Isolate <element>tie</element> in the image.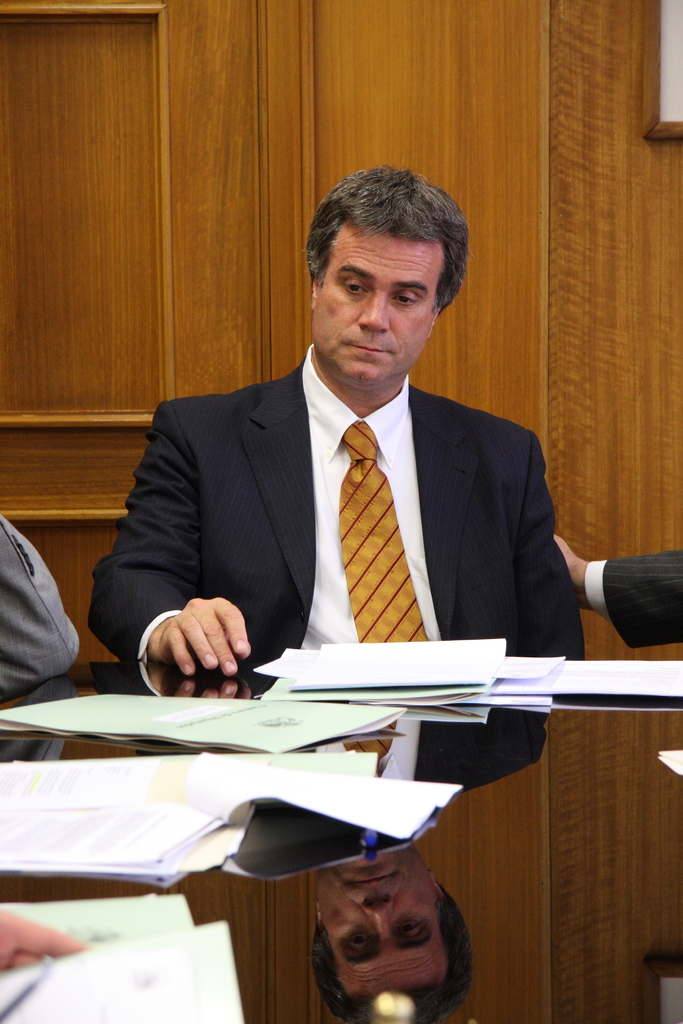
Isolated region: bbox(334, 419, 429, 642).
